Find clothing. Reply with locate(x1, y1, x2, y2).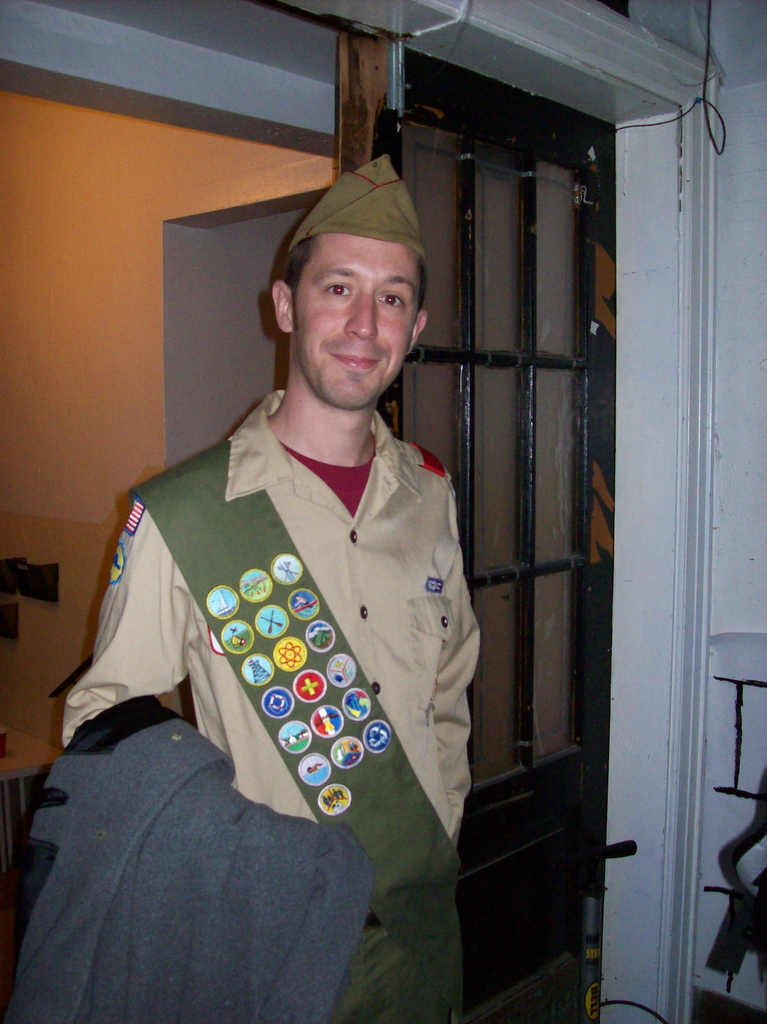
locate(55, 346, 521, 998).
